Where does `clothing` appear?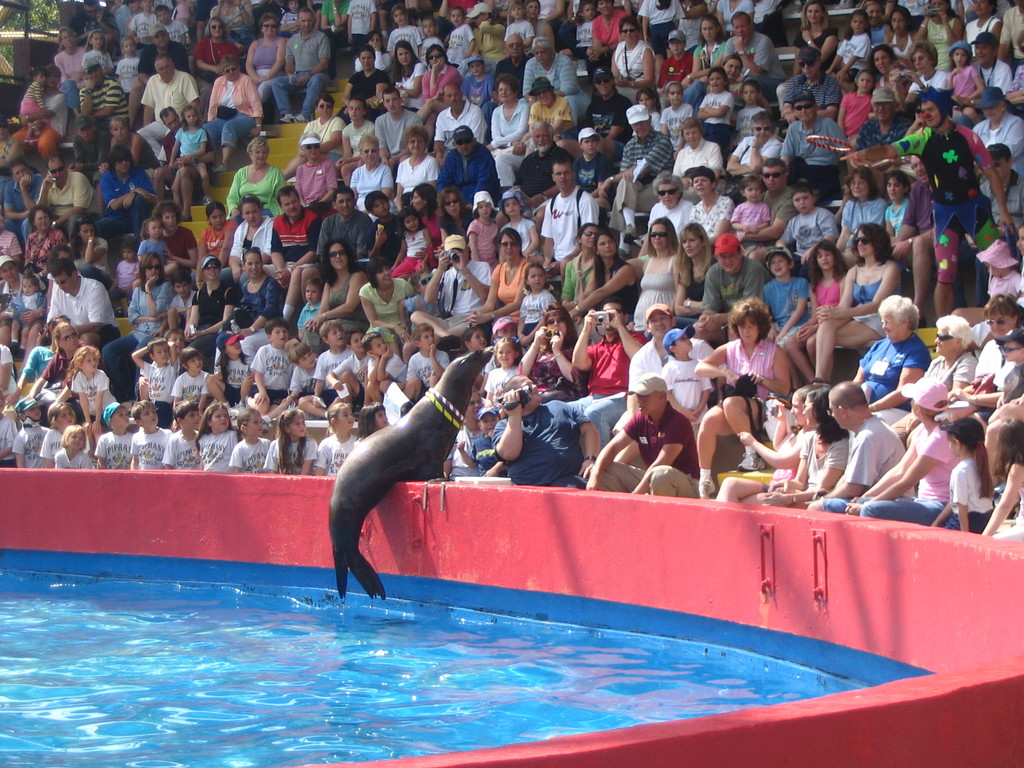
Appears at [163, 428, 207, 468].
